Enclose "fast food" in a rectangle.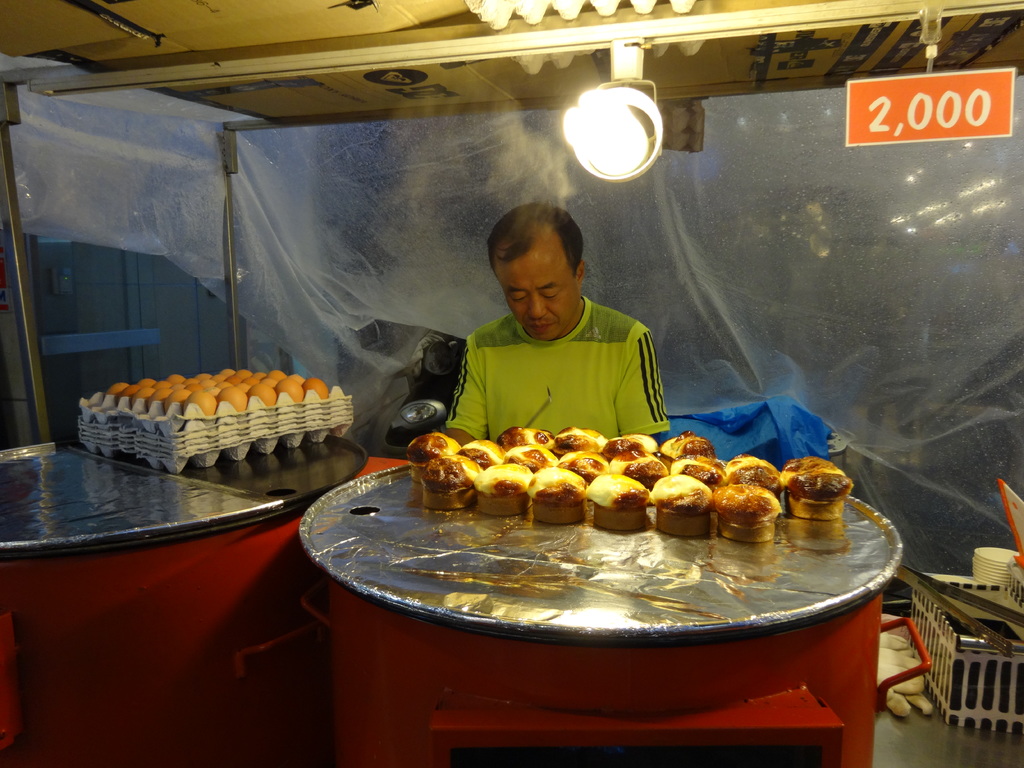
box=[655, 435, 712, 457].
